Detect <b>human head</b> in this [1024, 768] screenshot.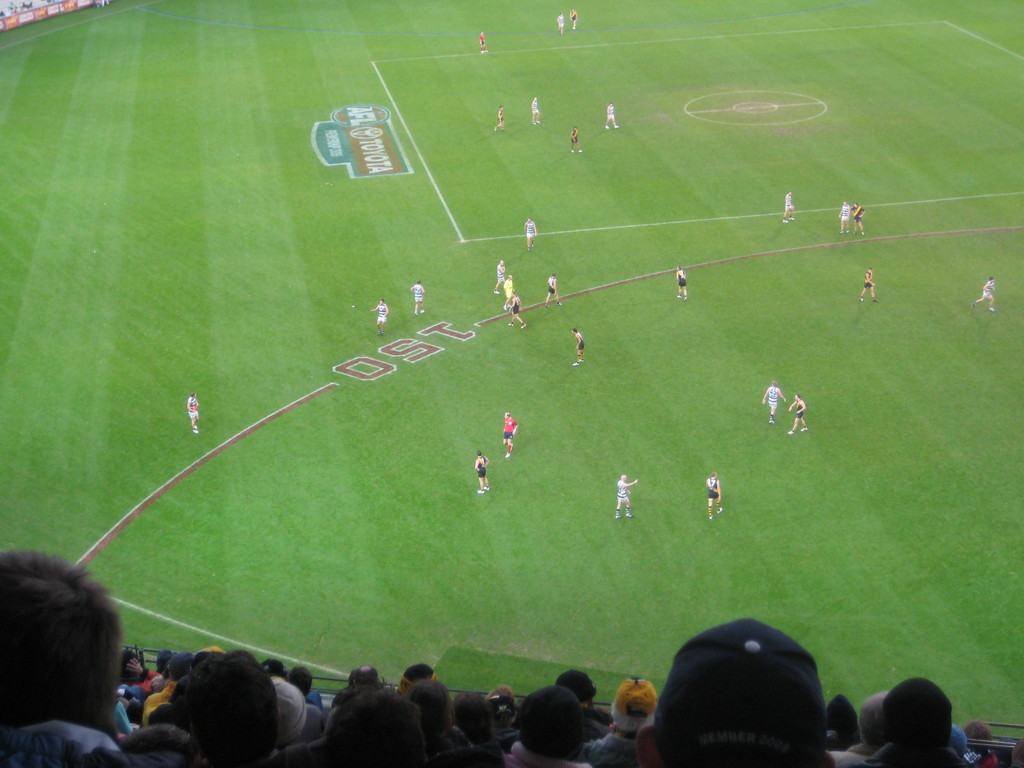
Detection: [155, 646, 177, 675].
